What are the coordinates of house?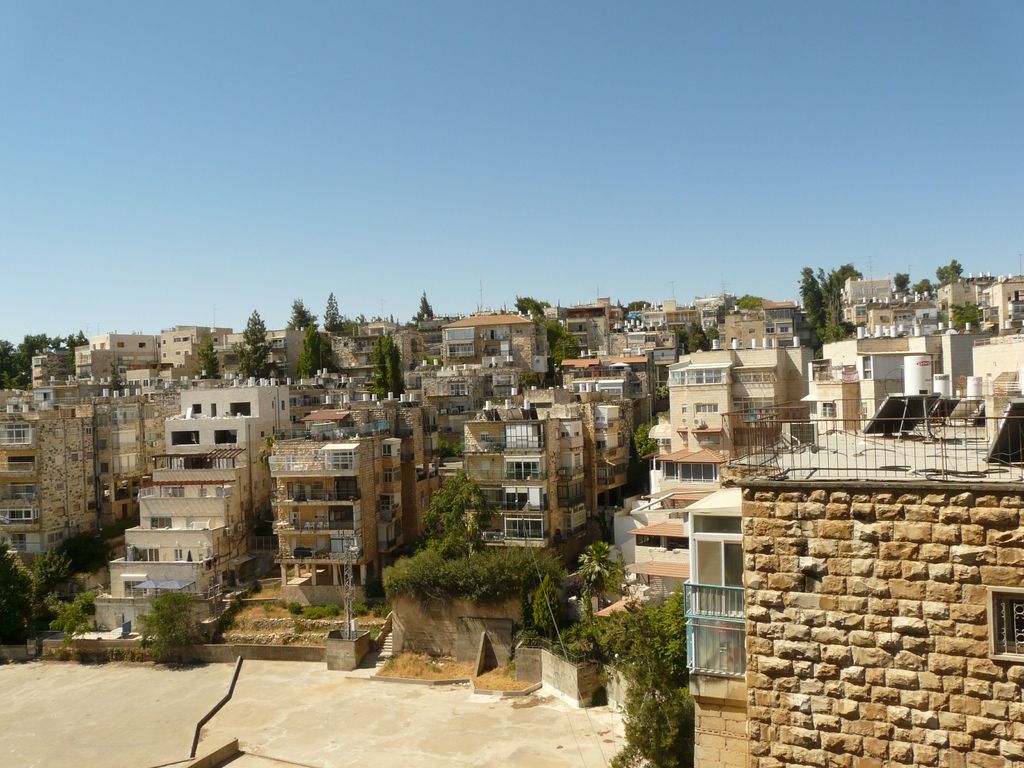
locate(637, 430, 1023, 767).
